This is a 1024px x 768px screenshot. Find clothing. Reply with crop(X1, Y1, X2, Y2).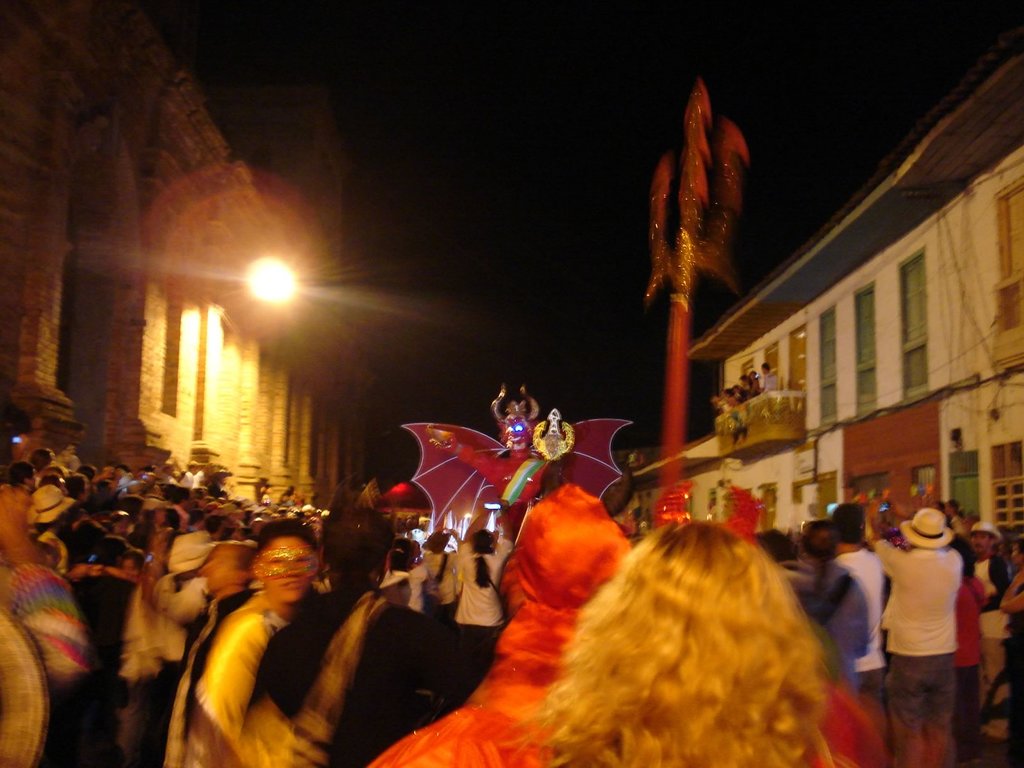
crop(953, 573, 991, 767).
